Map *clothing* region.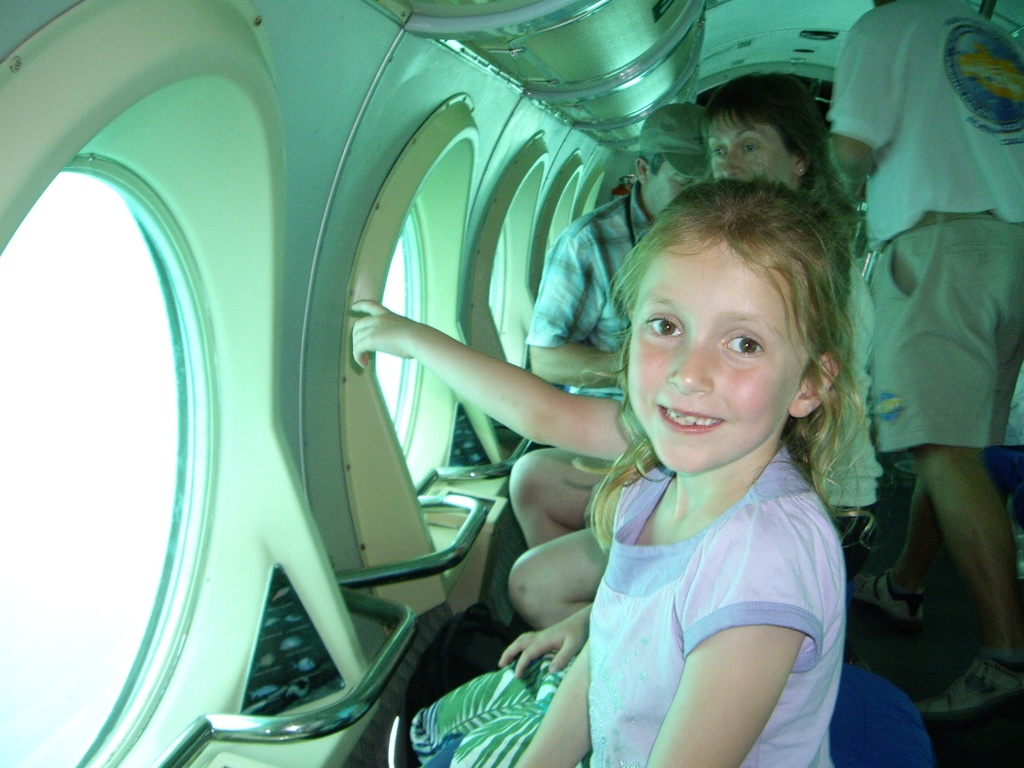
Mapped to x1=538 y1=360 x2=852 y2=754.
